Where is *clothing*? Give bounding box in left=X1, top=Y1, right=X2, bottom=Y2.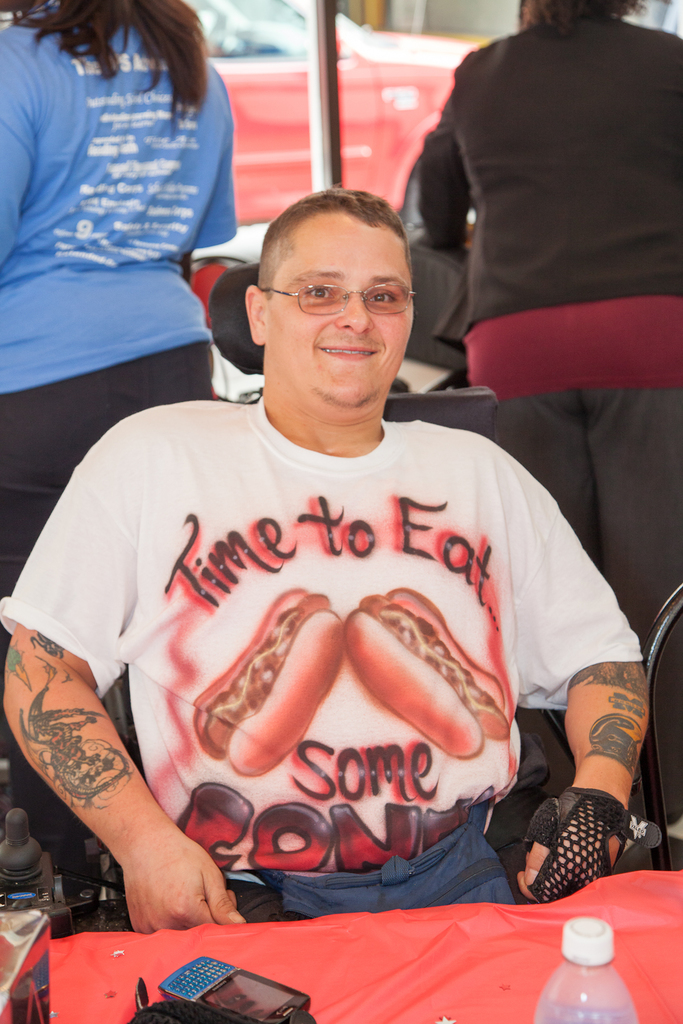
left=419, top=2, right=675, bottom=682.
